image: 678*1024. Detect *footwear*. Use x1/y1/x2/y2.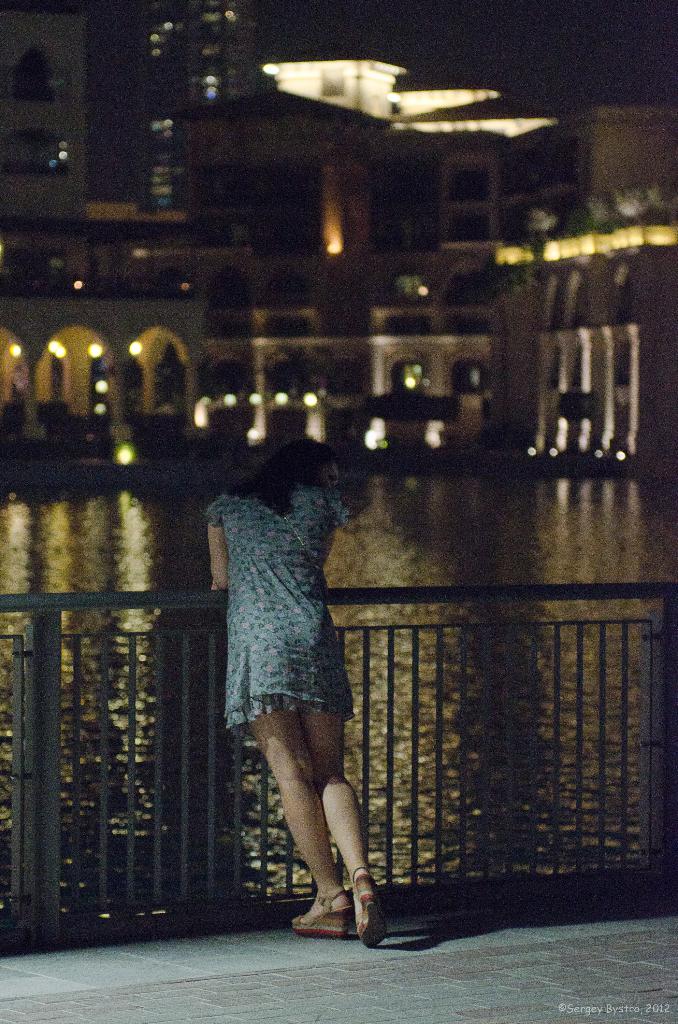
288/889/348/940.
